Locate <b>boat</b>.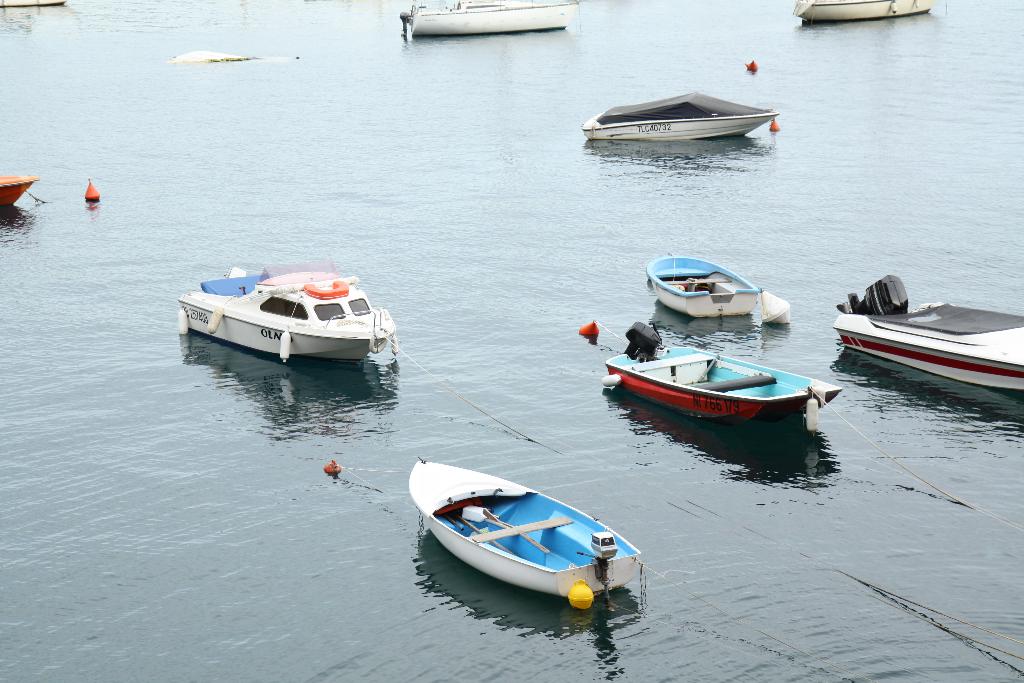
Bounding box: 0, 172, 40, 210.
